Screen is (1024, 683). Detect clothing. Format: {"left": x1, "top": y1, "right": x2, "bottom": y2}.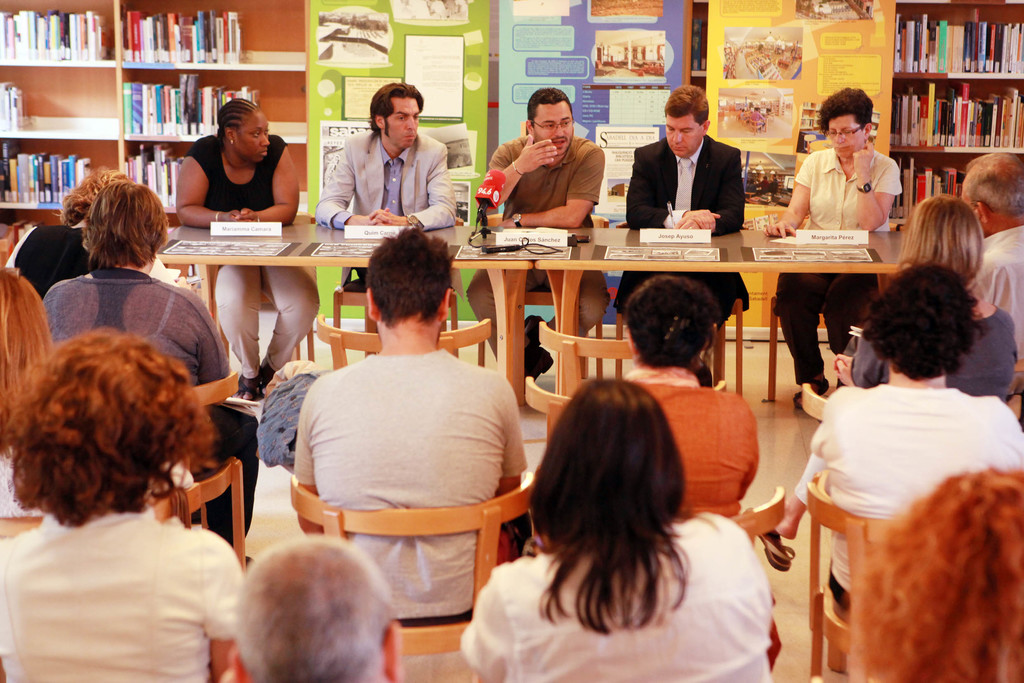
{"left": 616, "top": 127, "right": 756, "bottom": 342}.
